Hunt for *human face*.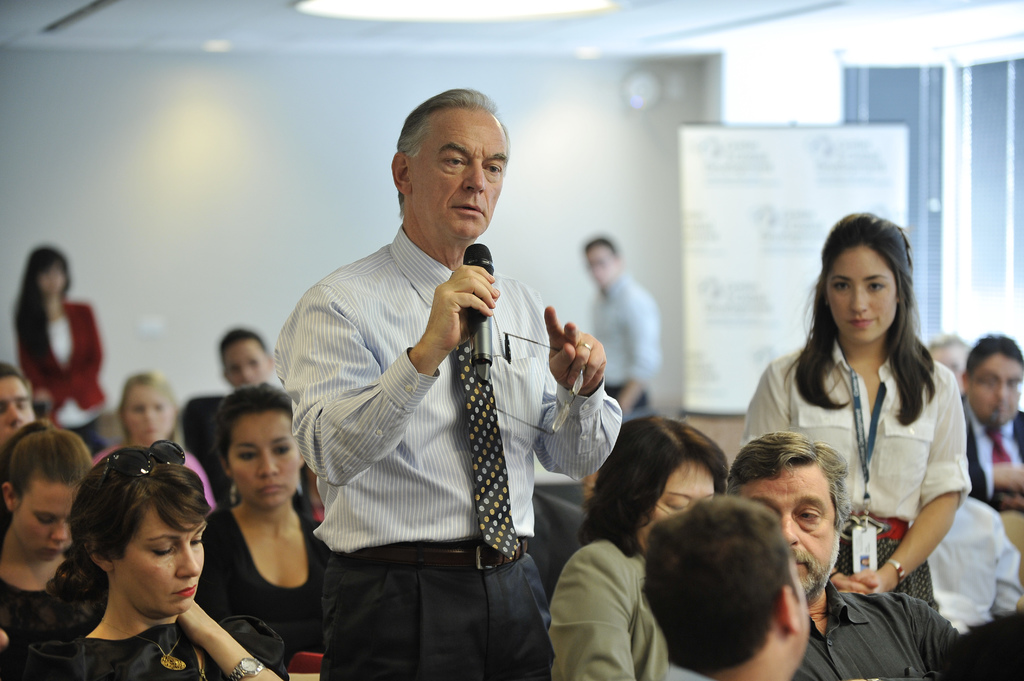
Hunted down at rect(15, 485, 74, 558).
